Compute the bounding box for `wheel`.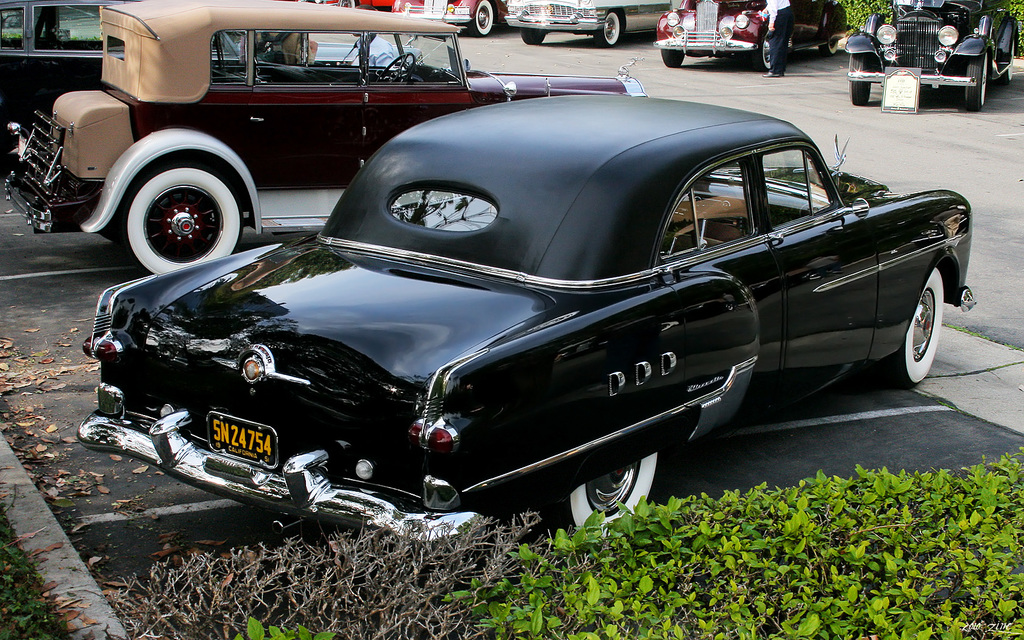
[830,19,840,56].
